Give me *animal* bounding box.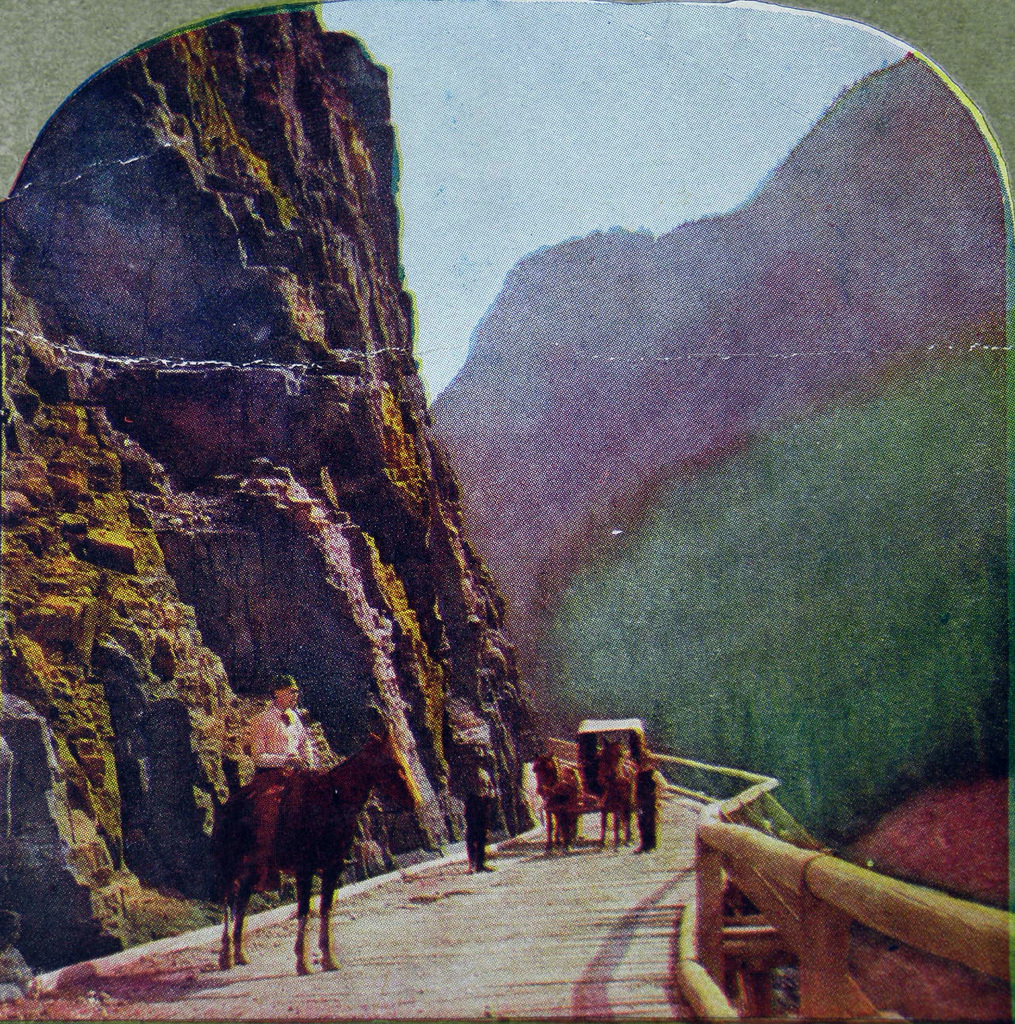
box(211, 726, 422, 973).
